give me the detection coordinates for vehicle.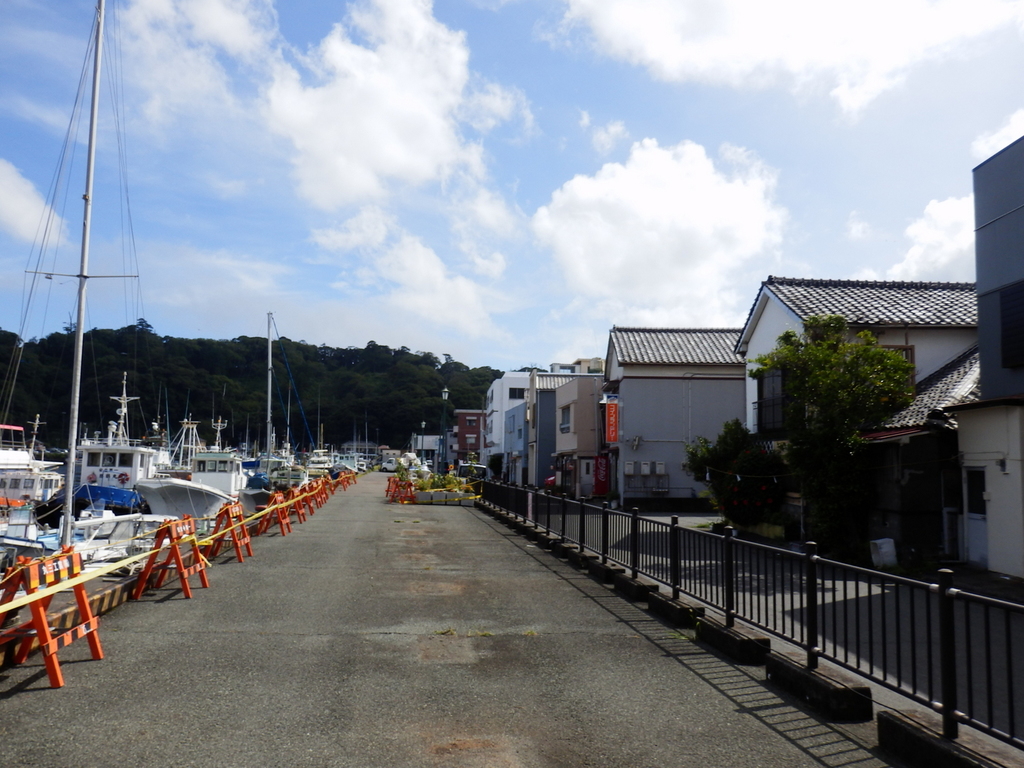
70,371,157,504.
